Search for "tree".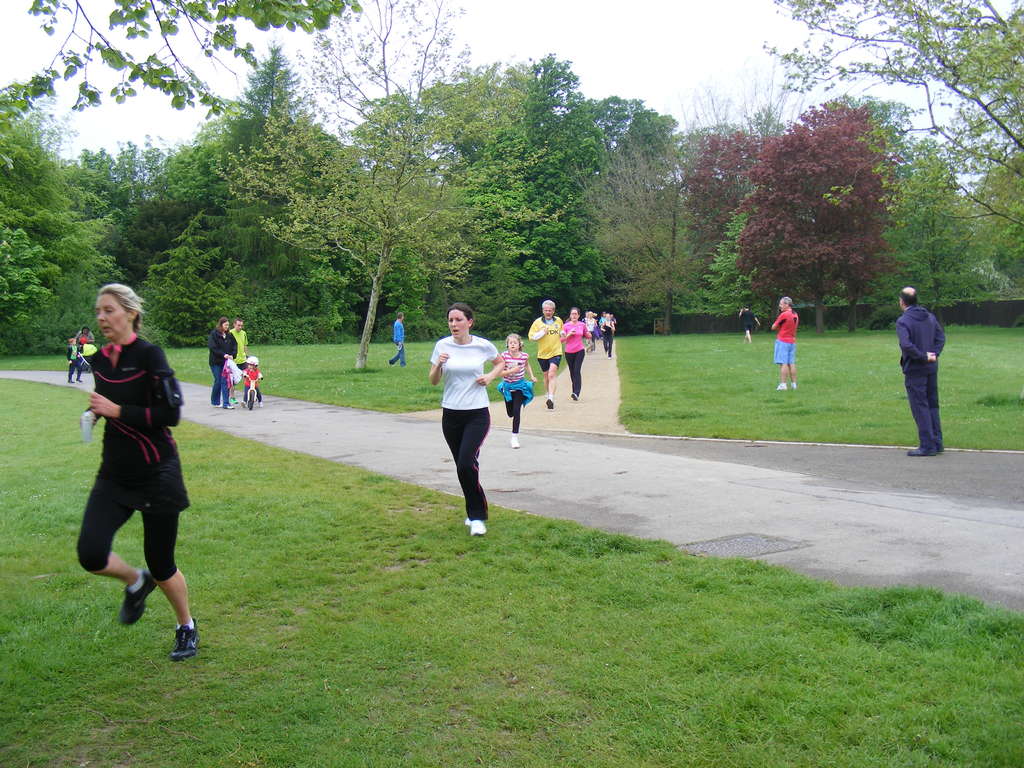
Found at [728,95,888,338].
